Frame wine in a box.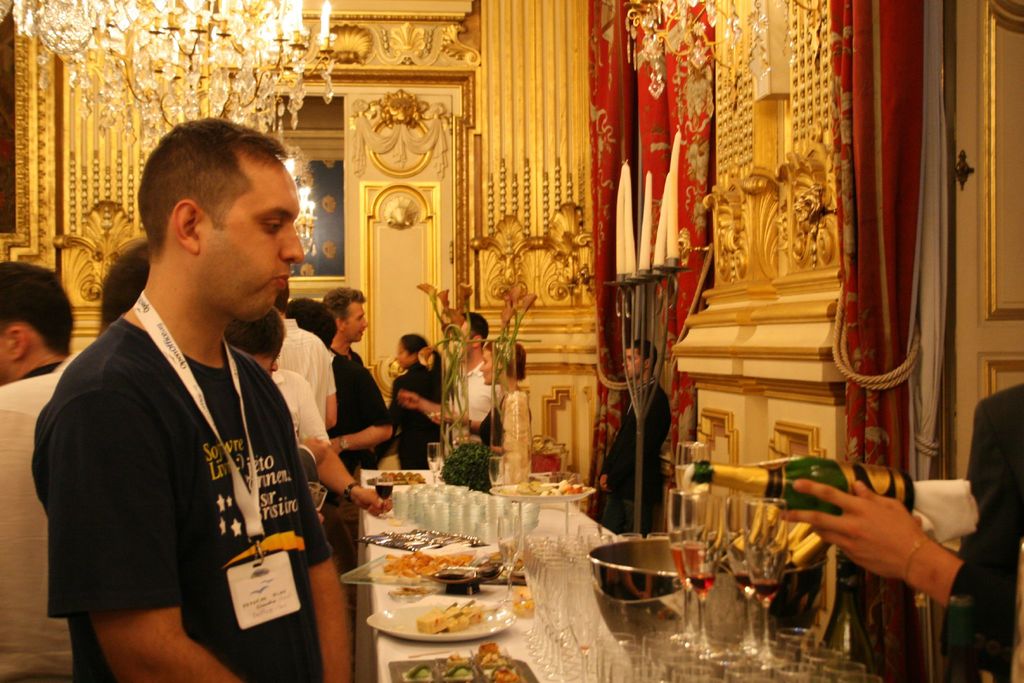
[669,541,706,590].
